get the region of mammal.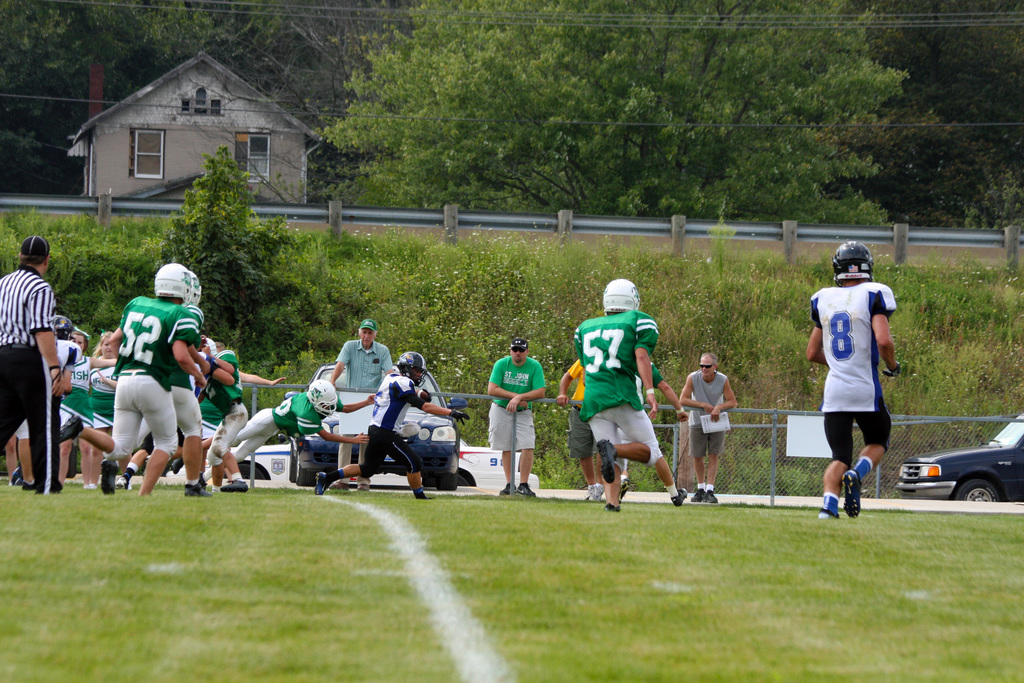
l=11, t=315, r=84, b=494.
